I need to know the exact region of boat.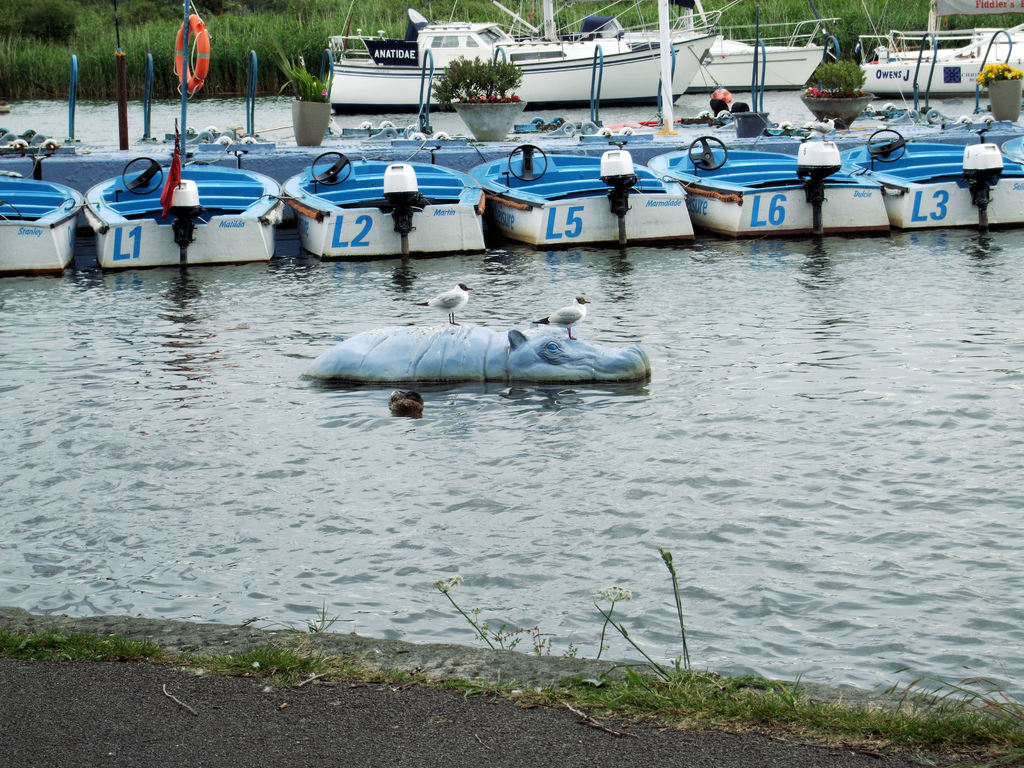
Region: pyautogui.locateOnScreen(0, 167, 88, 275).
